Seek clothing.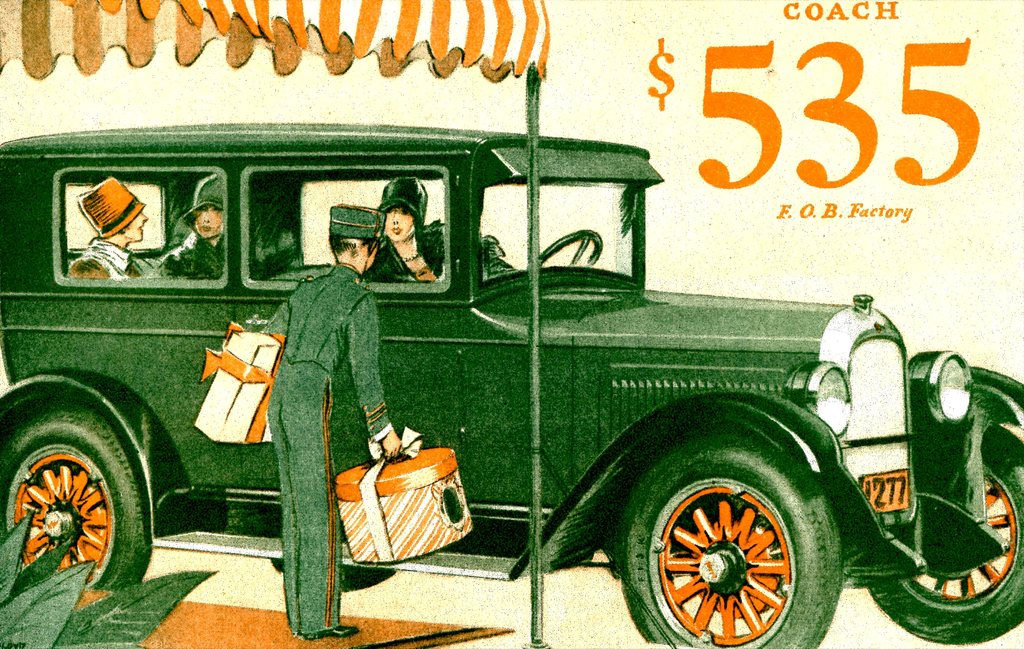
left=155, top=231, right=223, bottom=280.
